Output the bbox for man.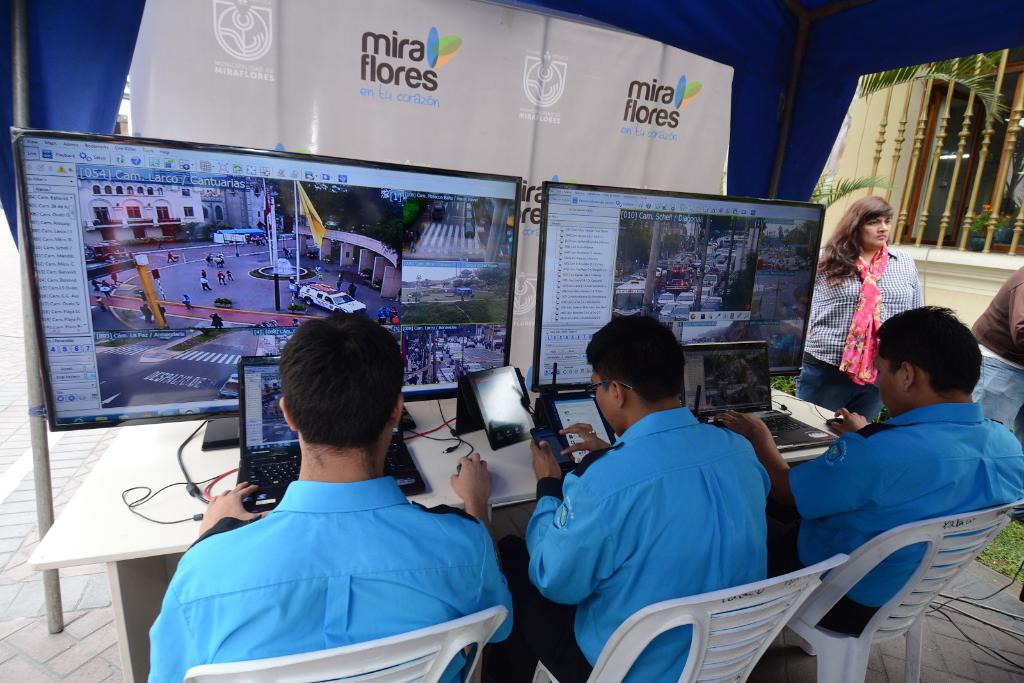
box(970, 271, 1023, 463).
